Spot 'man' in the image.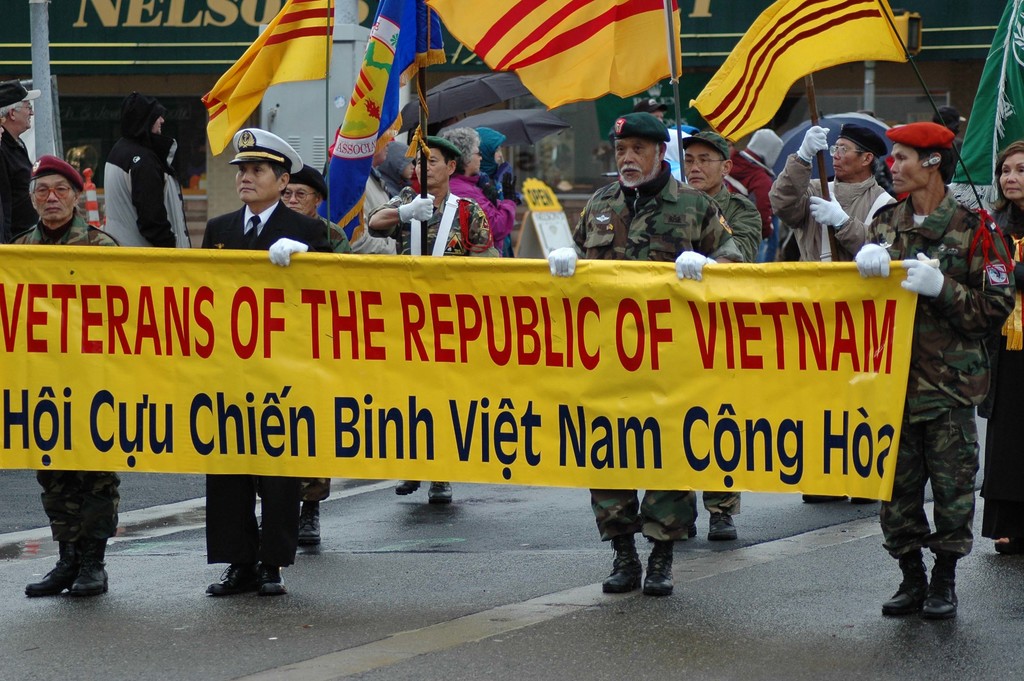
'man' found at l=550, t=113, r=746, b=598.
